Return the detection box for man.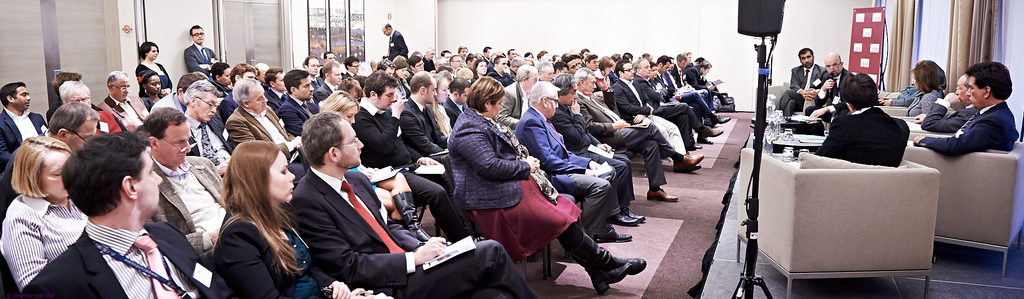
(x1=0, y1=81, x2=46, y2=171).
